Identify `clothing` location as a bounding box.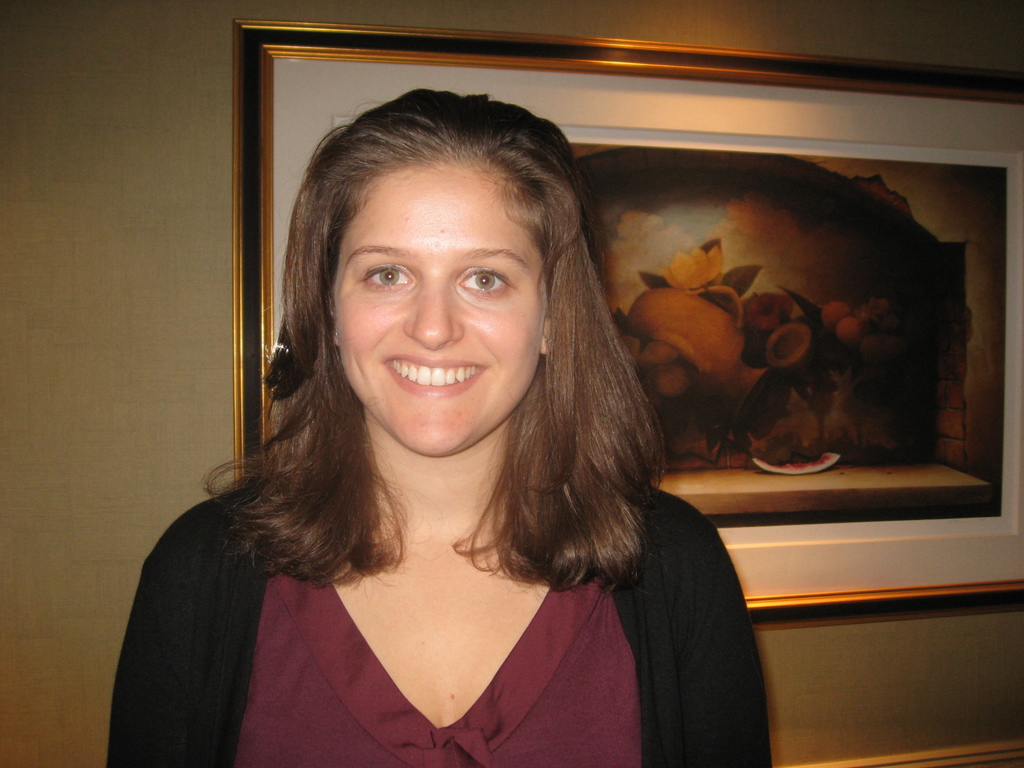
52 456 704 766.
